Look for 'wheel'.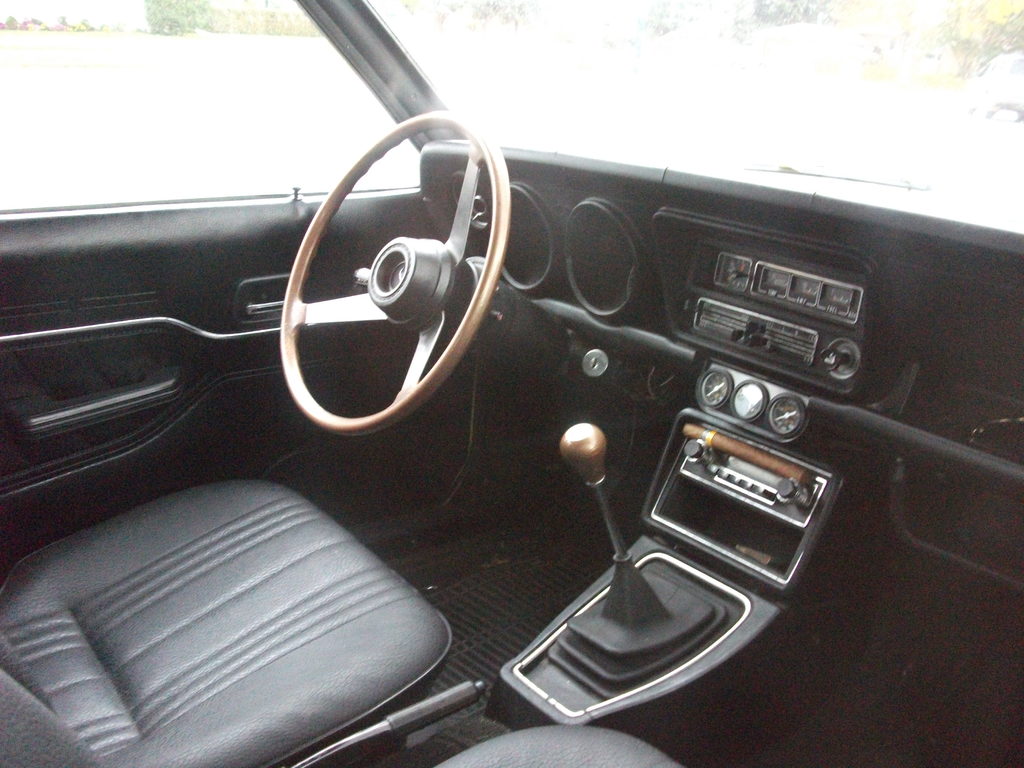
Found: box(276, 161, 496, 417).
